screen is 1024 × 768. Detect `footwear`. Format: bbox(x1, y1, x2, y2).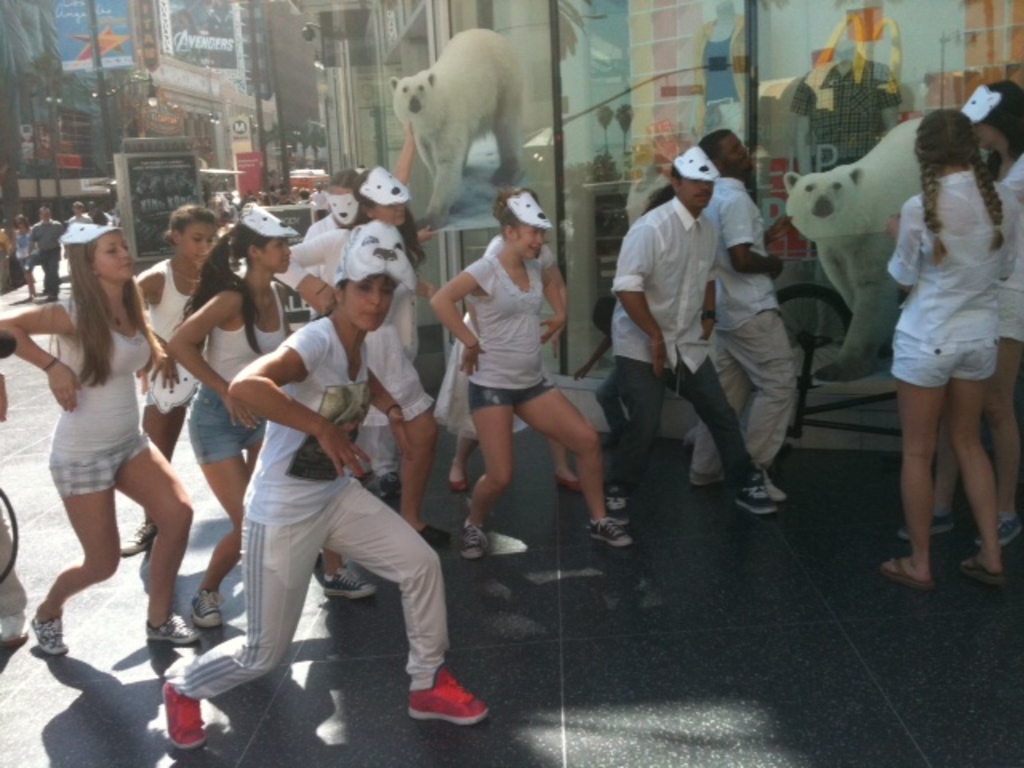
bbox(739, 470, 774, 517).
